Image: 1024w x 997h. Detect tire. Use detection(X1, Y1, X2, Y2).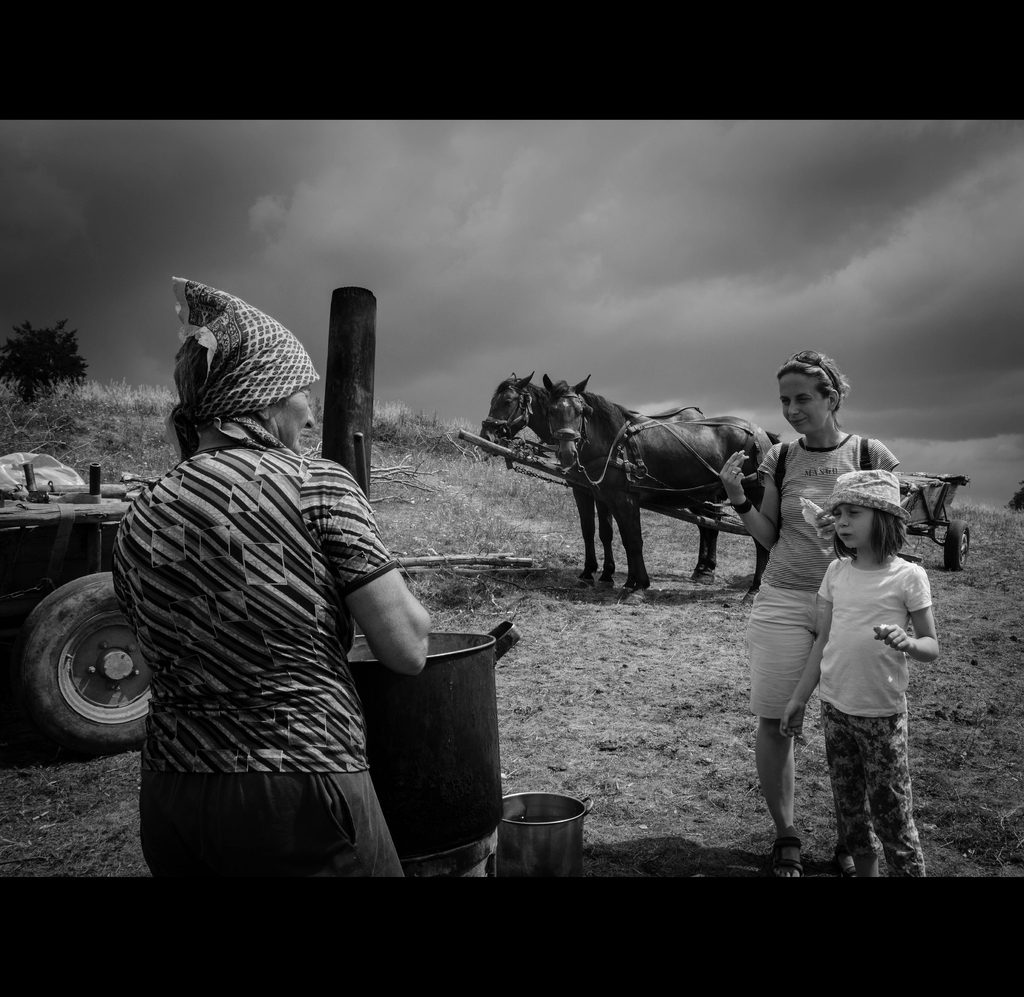
detection(929, 523, 952, 541).
